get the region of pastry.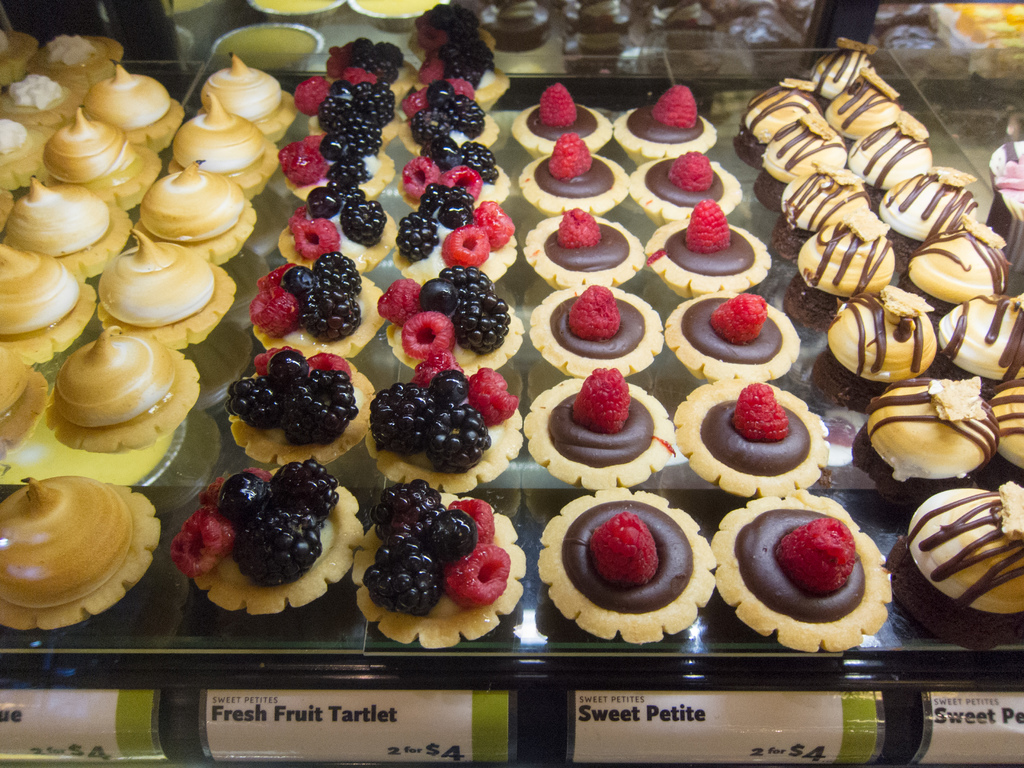
pyautogui.locateOnScreen(400, 140, 509, 208).
